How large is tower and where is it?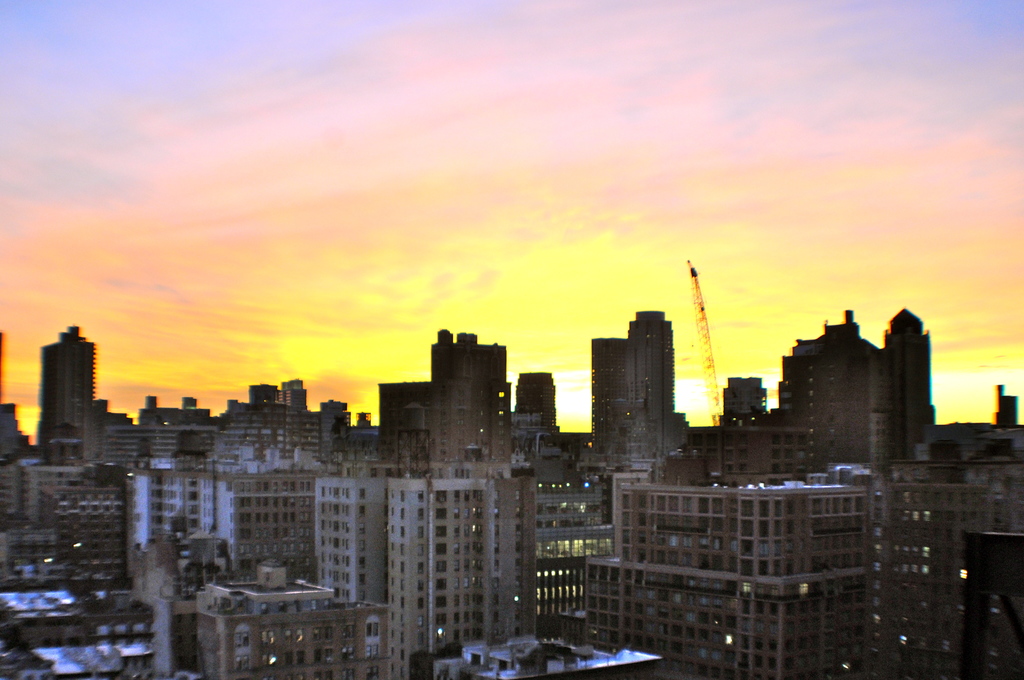
Bounding box: crop(877, 303, 938, 453).
